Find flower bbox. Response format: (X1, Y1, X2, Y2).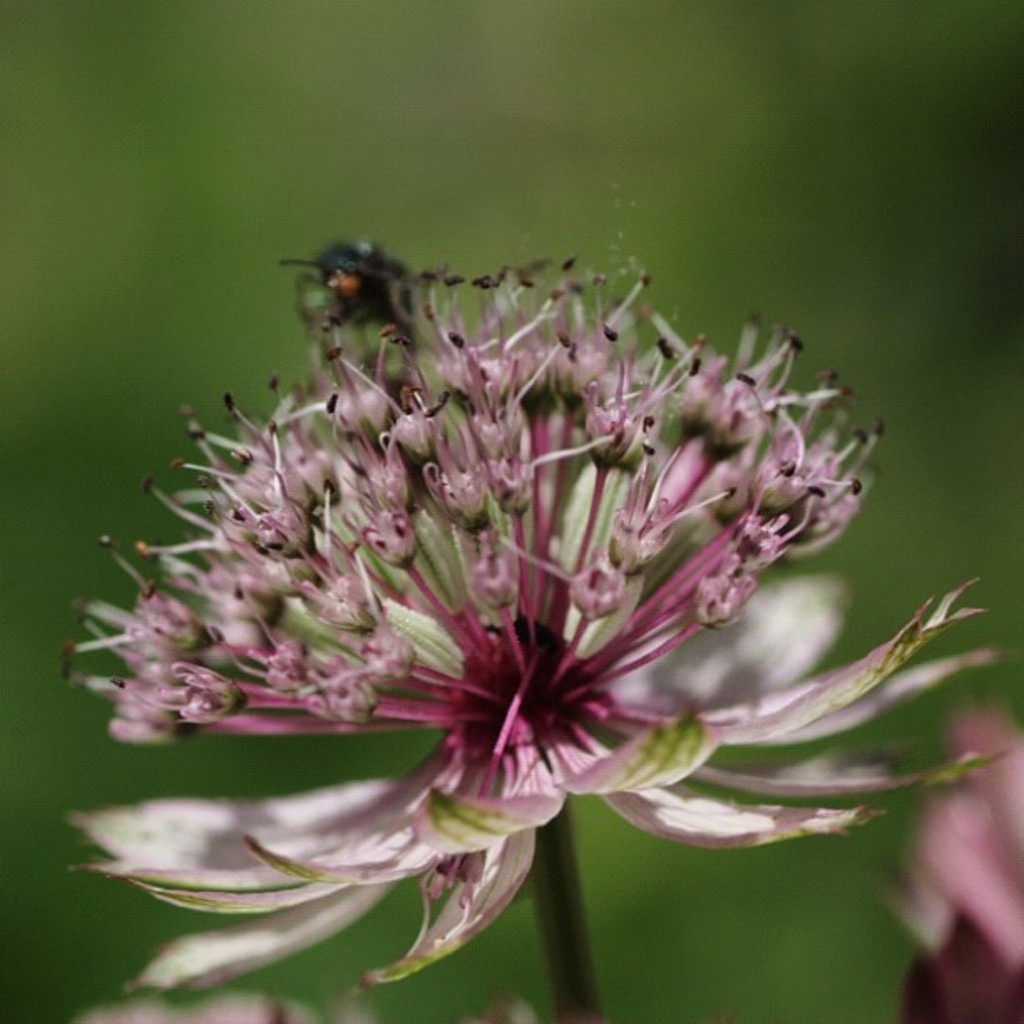
(74, 219, 935, 914).
